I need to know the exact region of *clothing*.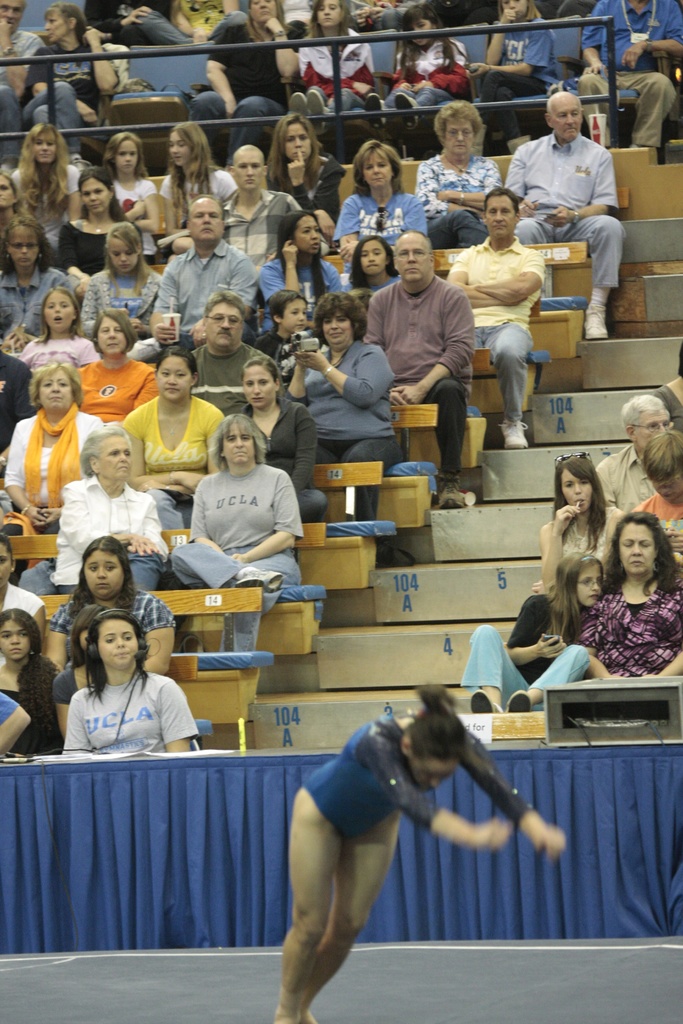
Region: (left=235, top=393, right=325, bottom=498).
